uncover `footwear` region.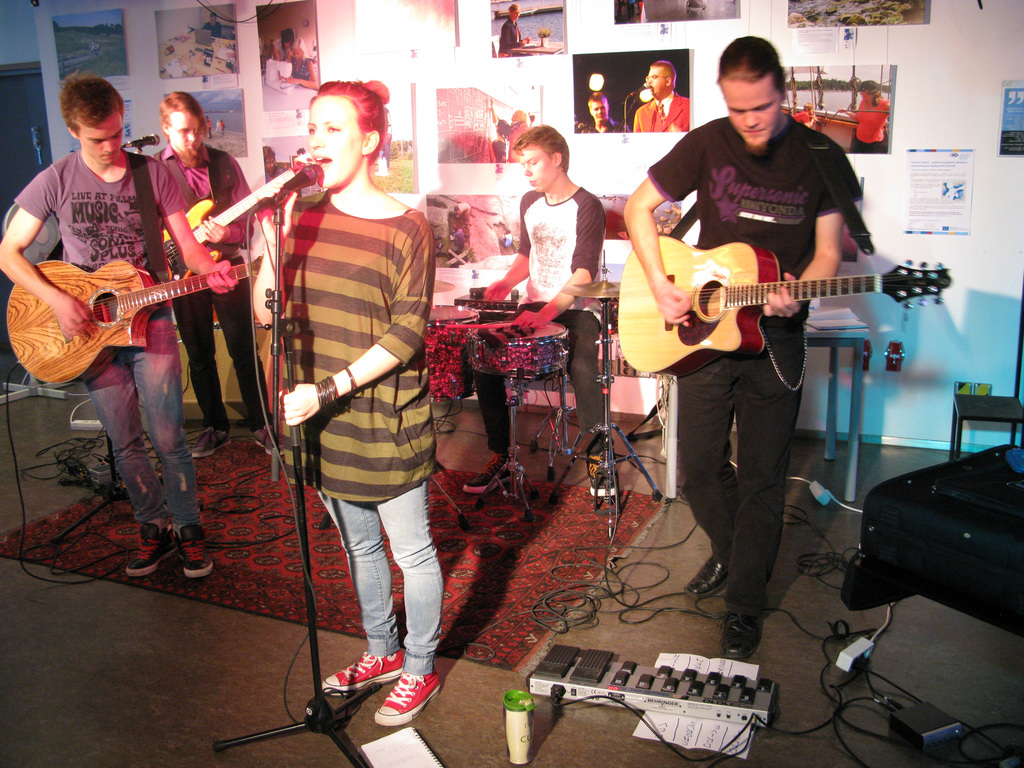
Uncovered: (255,426,280,454).
